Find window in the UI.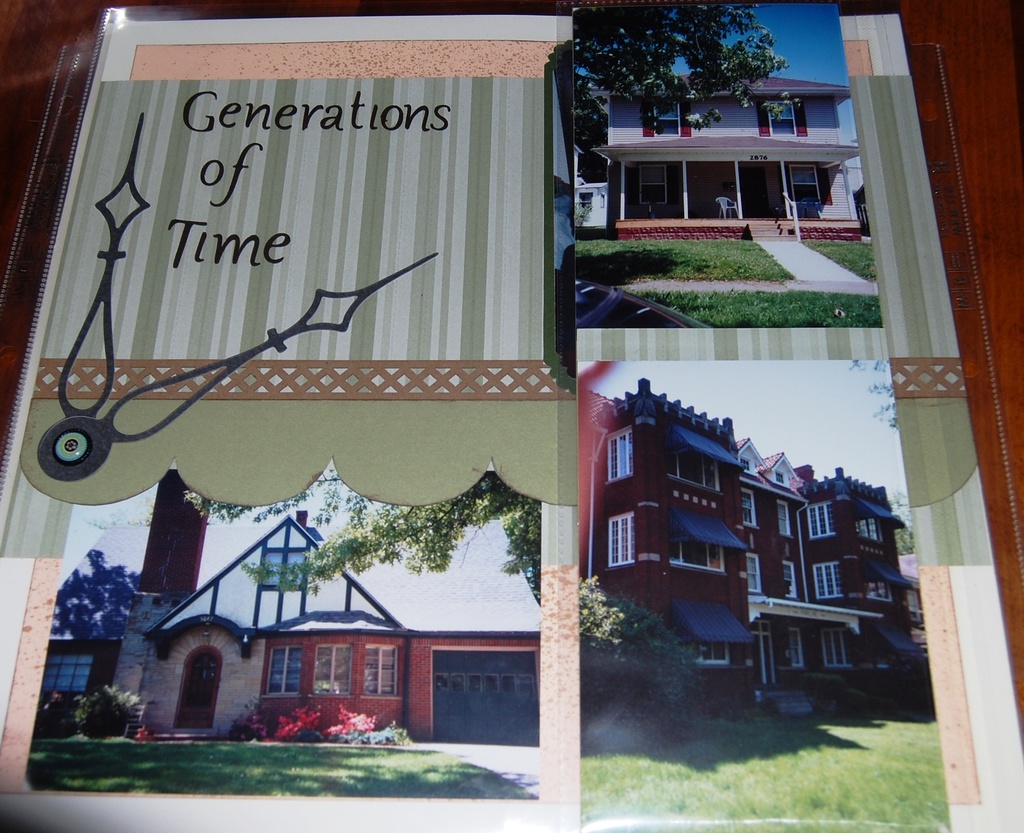
UI element at x1=746, y1=551, x2=762, y2=604.
